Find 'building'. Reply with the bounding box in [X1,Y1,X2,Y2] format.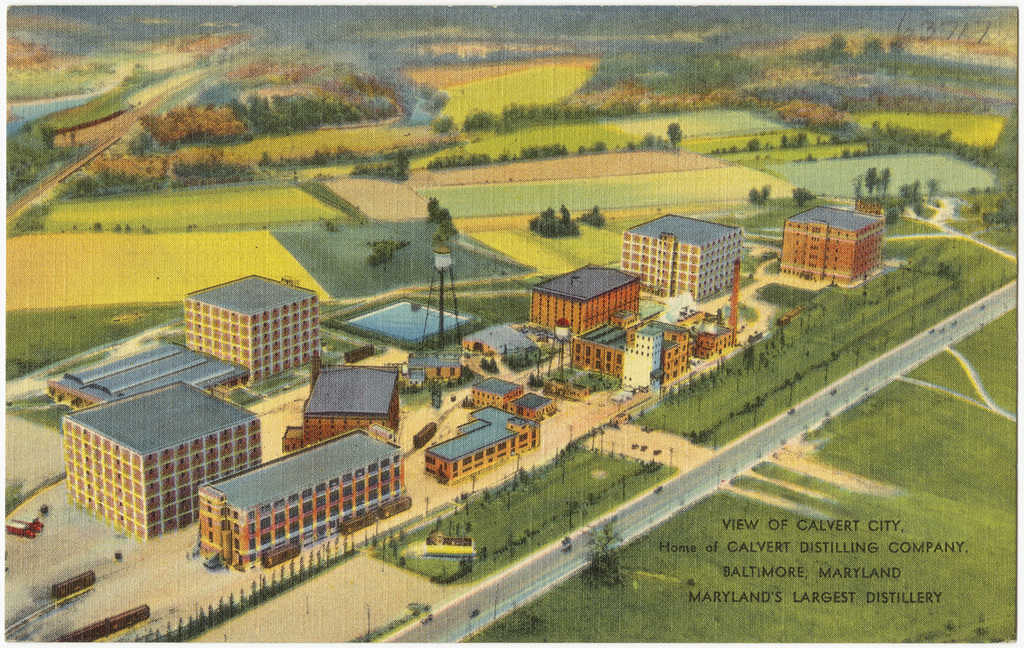
[180,272,320,384].
